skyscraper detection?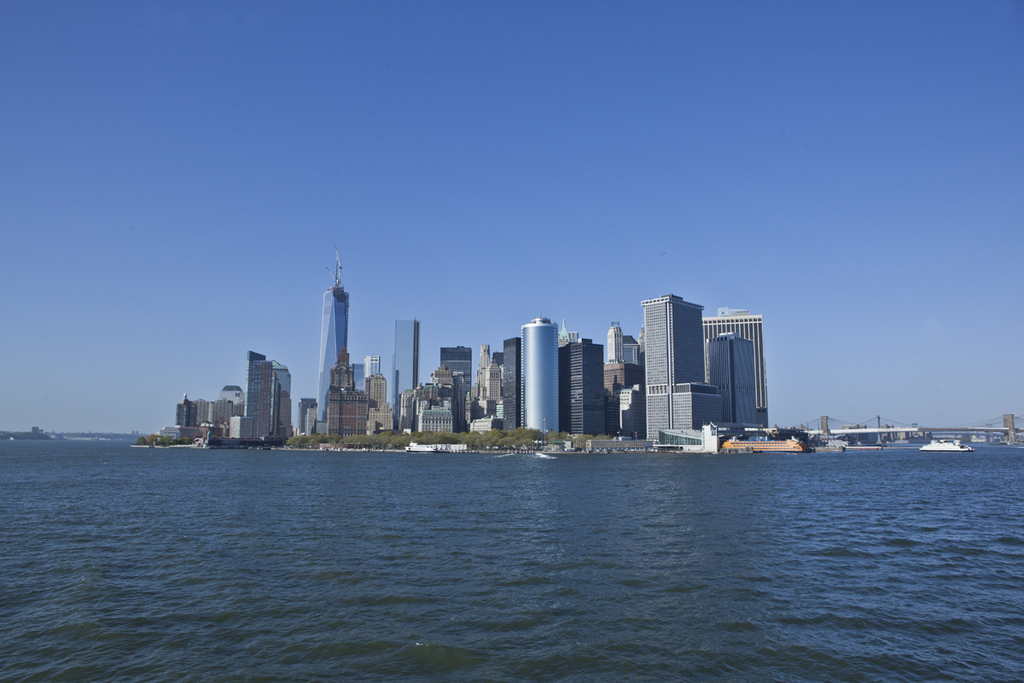
Rect(591, 327, 647, 445)
